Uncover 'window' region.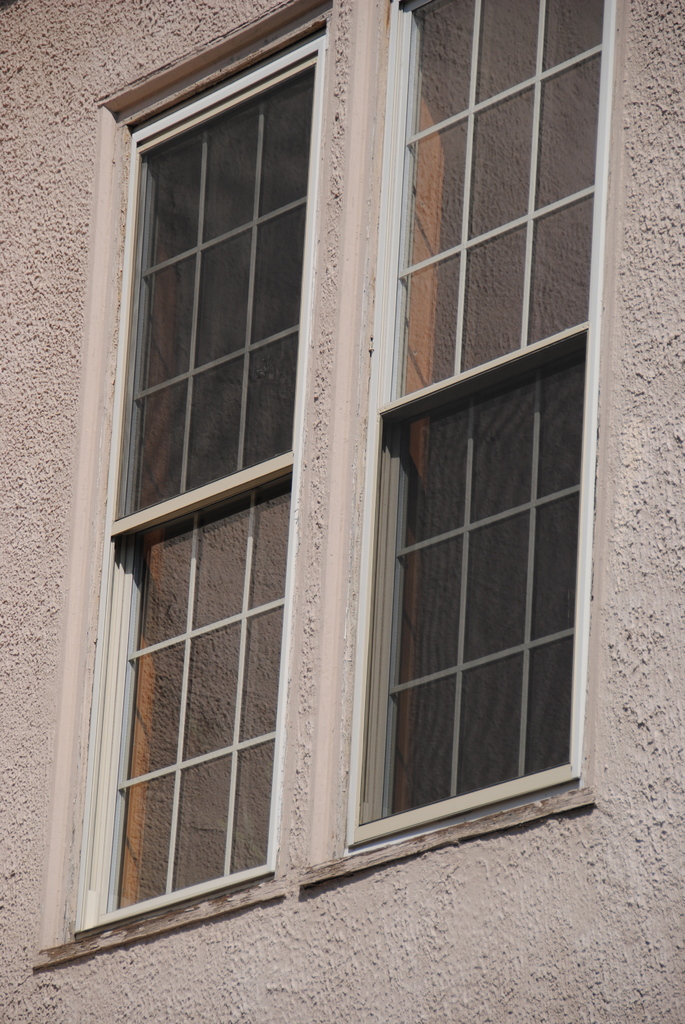
Uncovered: [left=53, top=0, right=616, bottom=940].
